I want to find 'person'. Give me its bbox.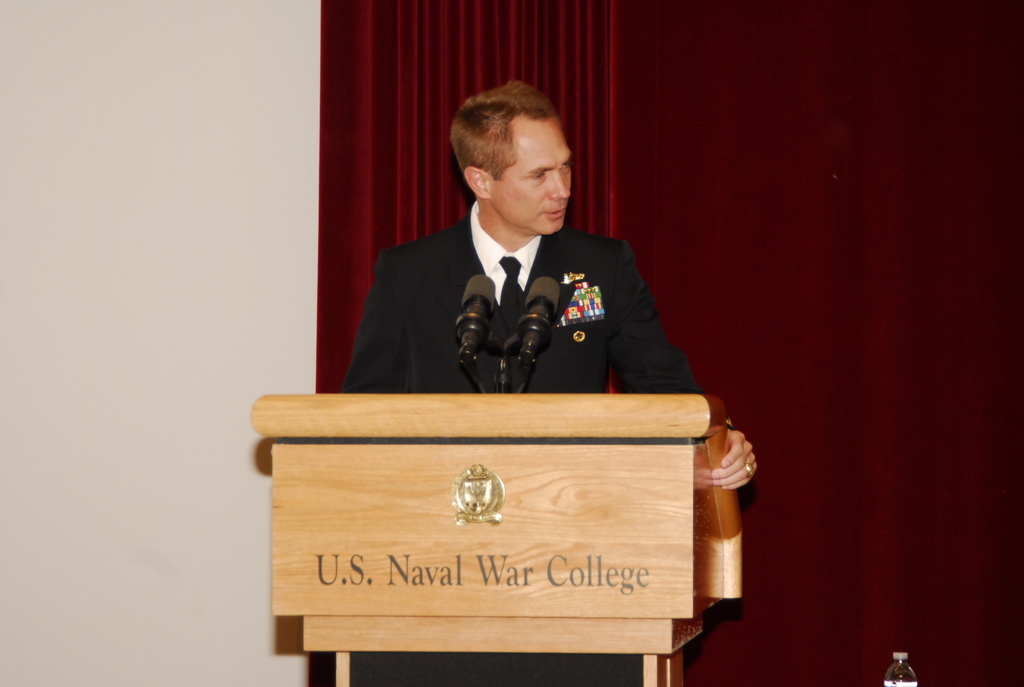
(left=339, top=102, right=688, bottom=420).
